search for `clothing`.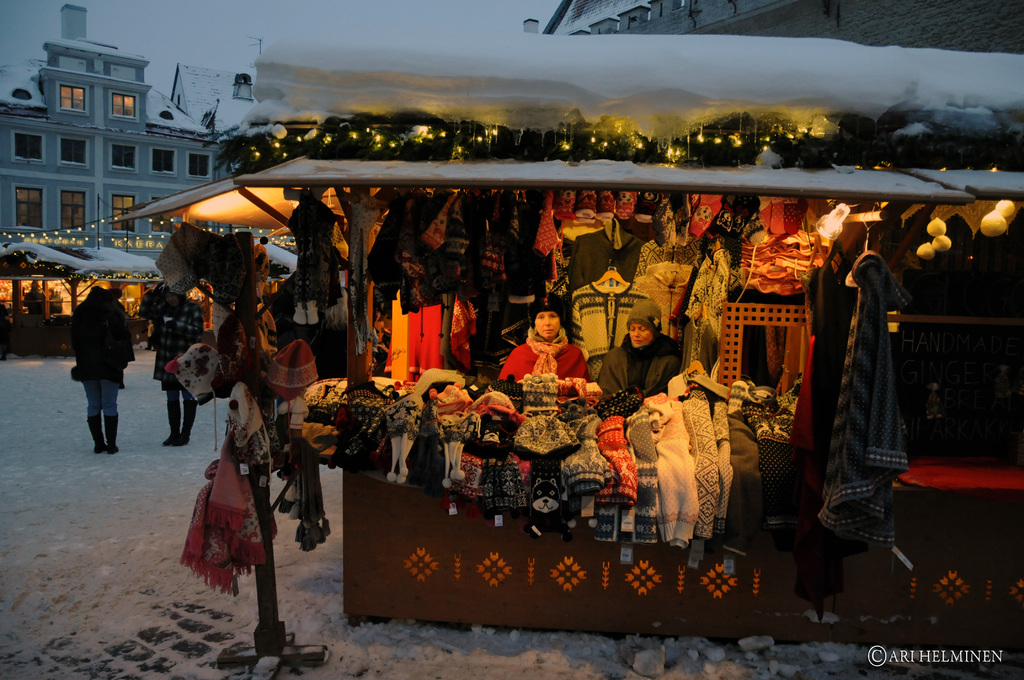
Found at (595,336,680,400).
